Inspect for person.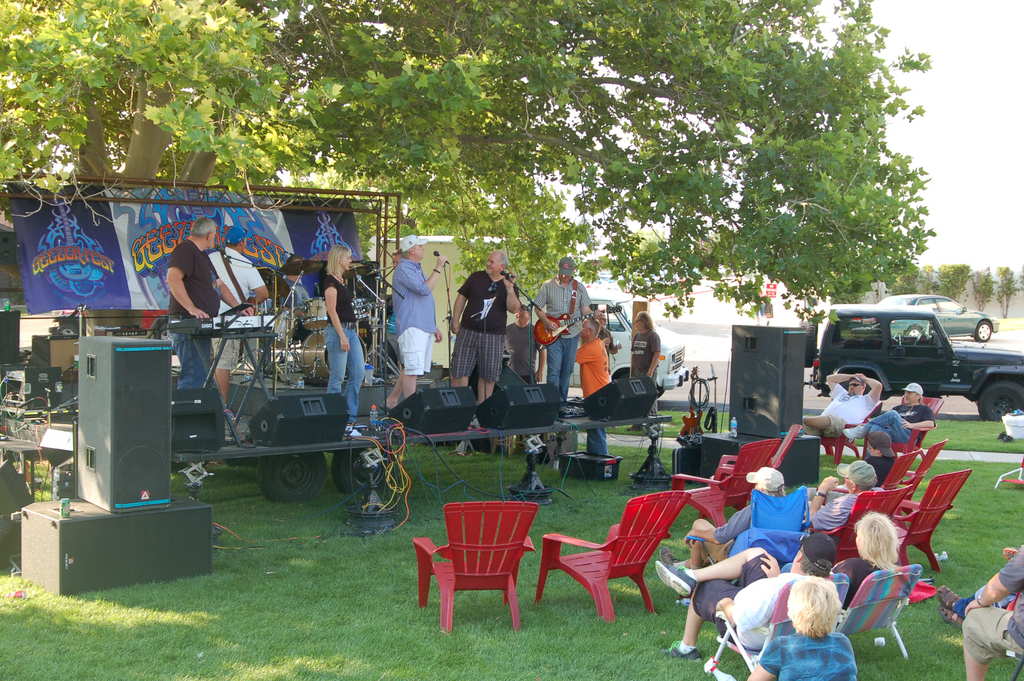
Inspection: pyautogui.locateOnScreen(941, 590, 972, 637).
